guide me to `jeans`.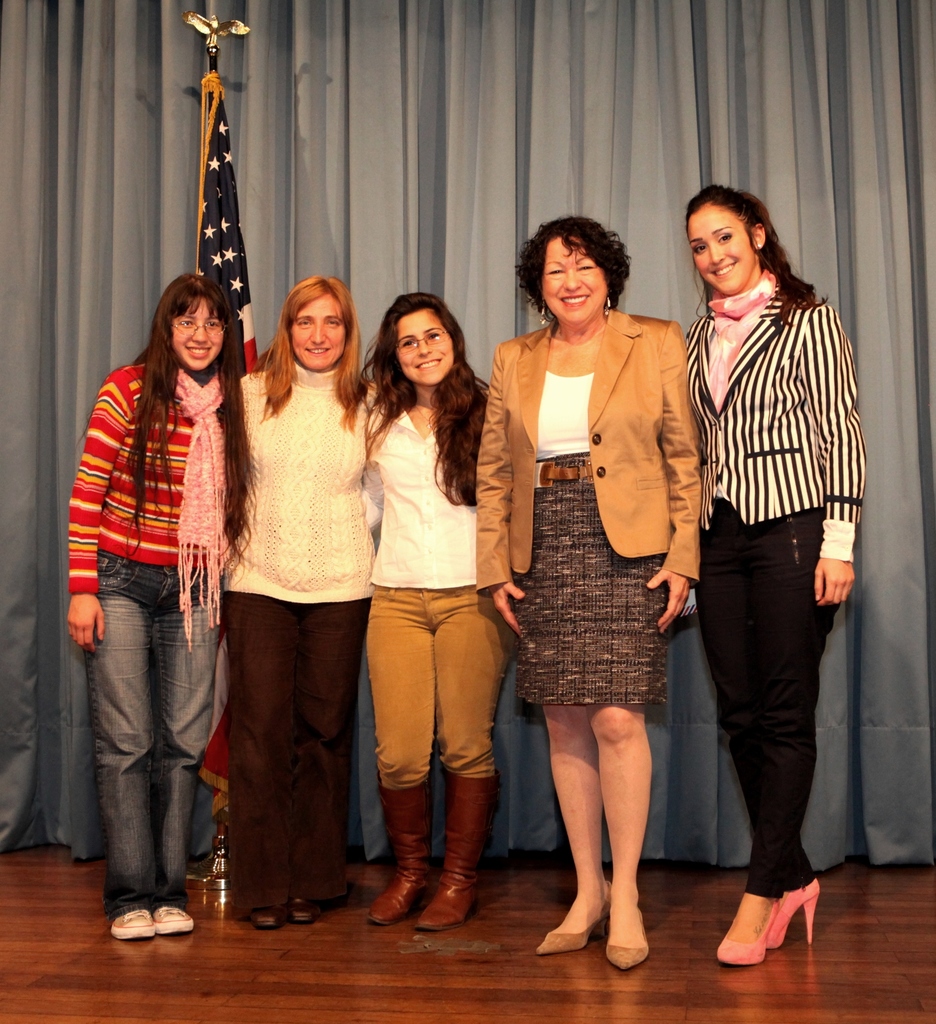
Guidance: (left=694, top=559, right=853, bottom=952).
